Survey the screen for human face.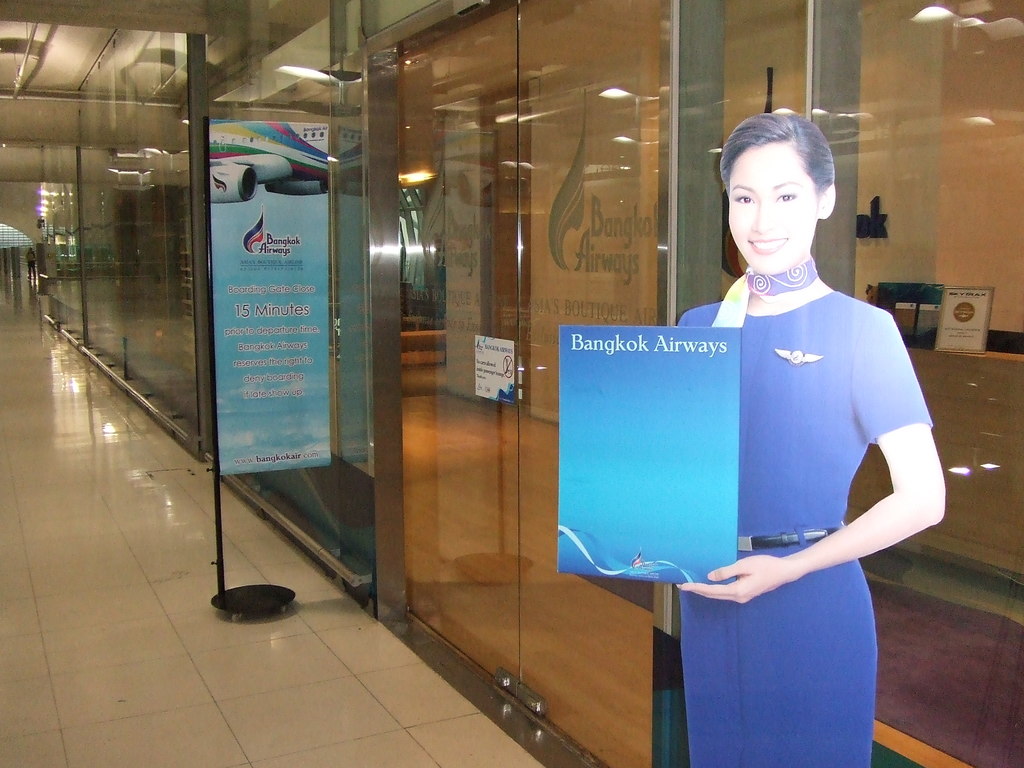
Survey found: crop(728, 143, 820, 277).
